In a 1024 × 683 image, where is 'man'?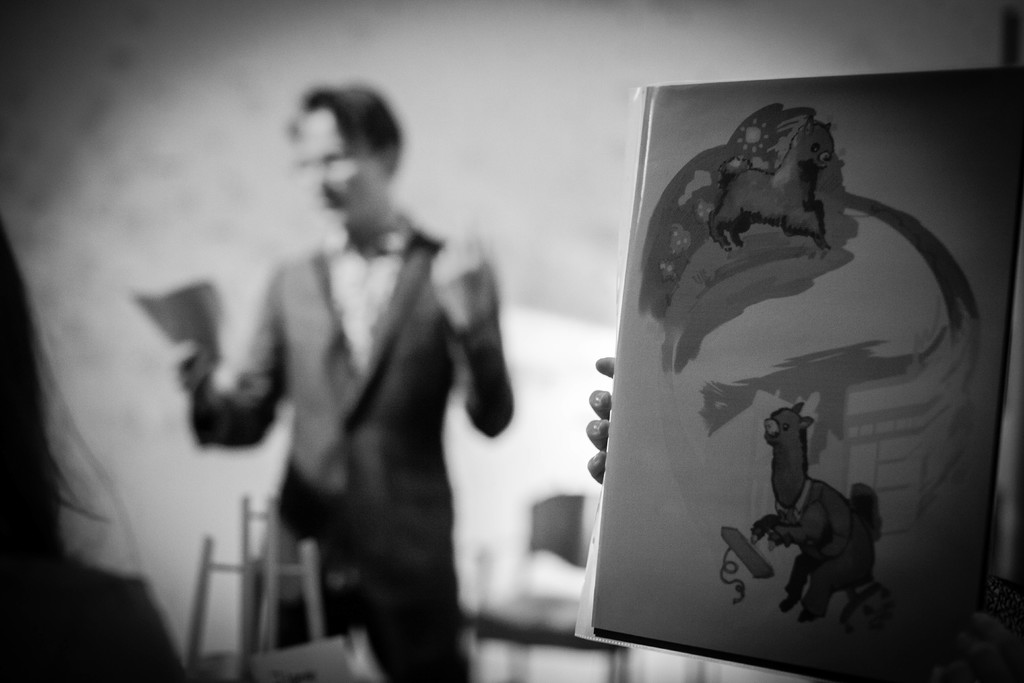
region(175, 81, 511, 681).
